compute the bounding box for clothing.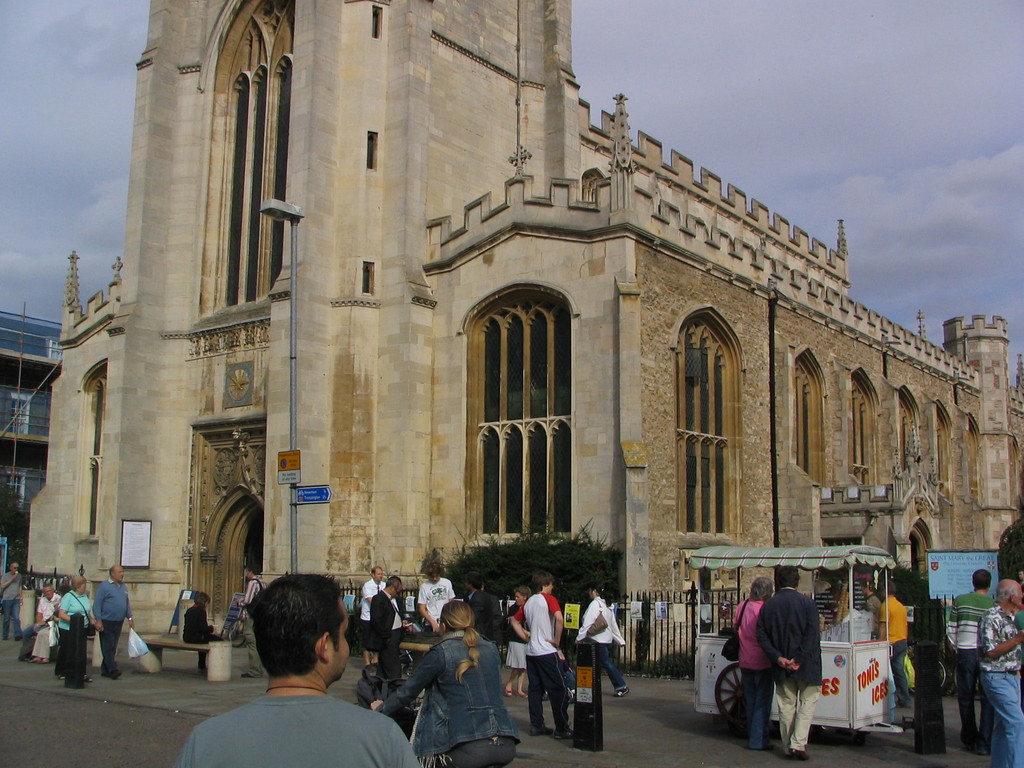
[left=355, top=577, right=384, bottom=650].
